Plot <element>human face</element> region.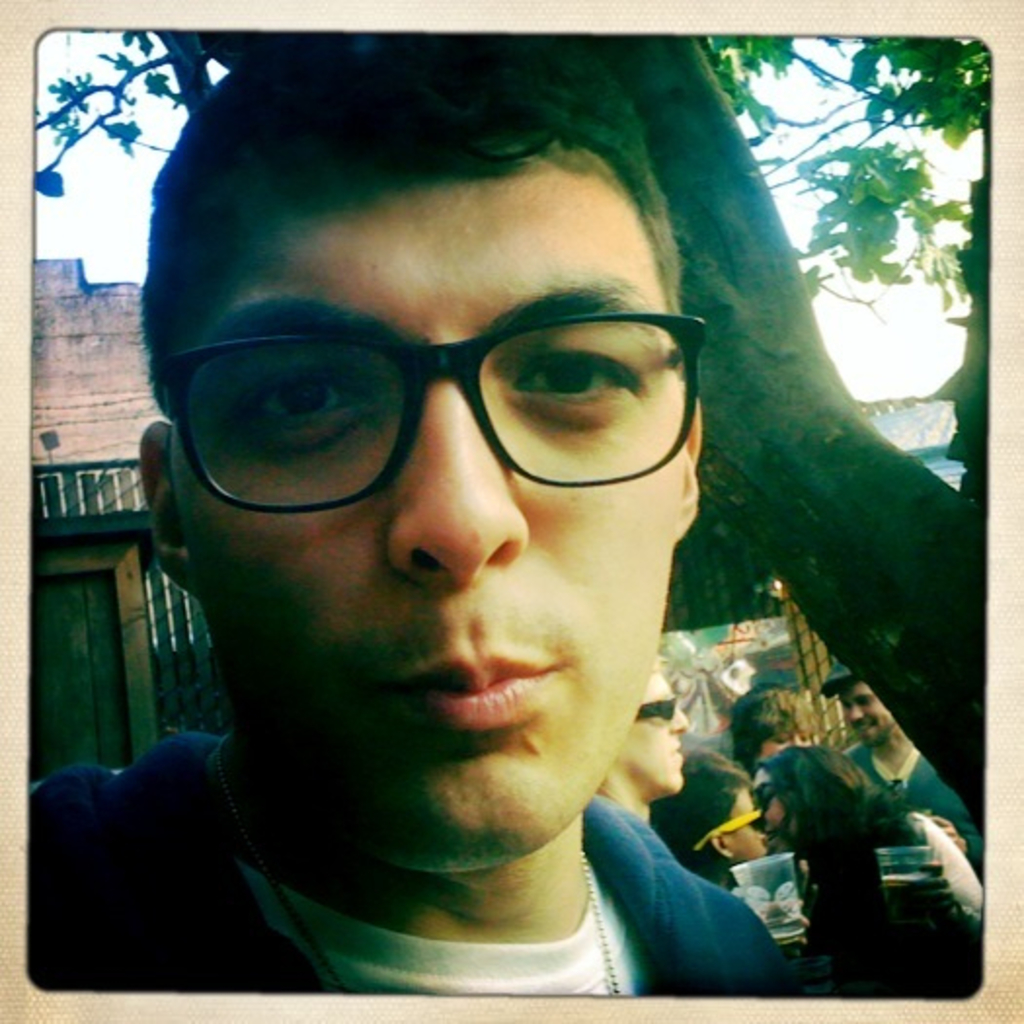
Plotted at [left=763, top=726, right=811, bottom=757].
